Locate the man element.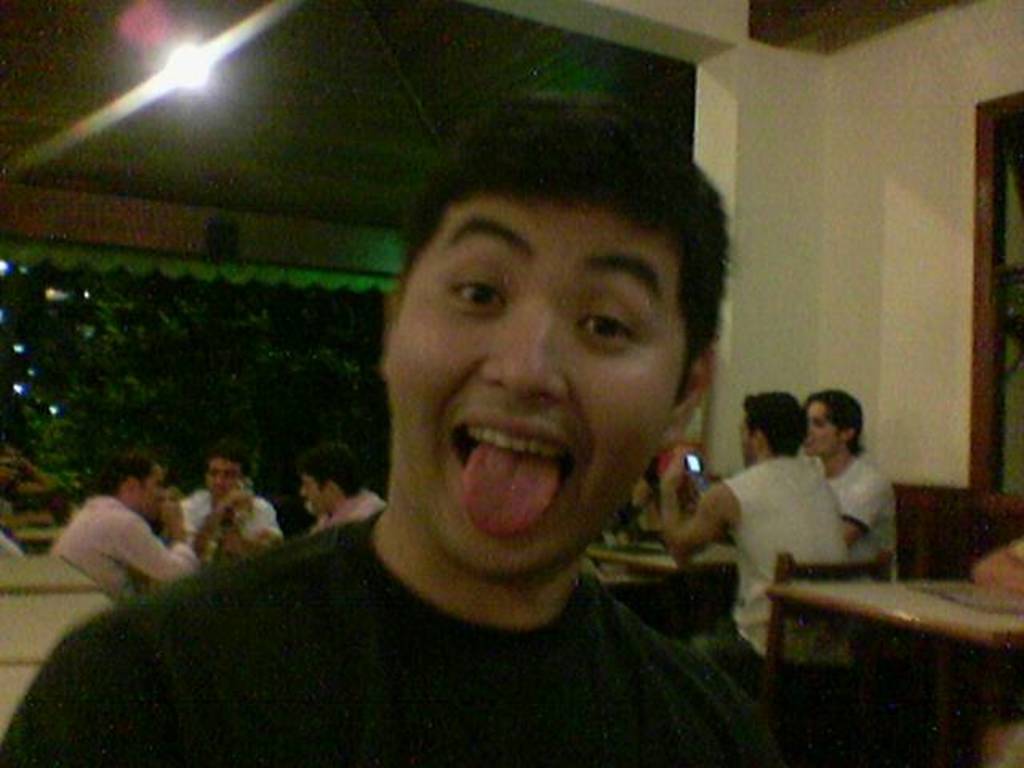
Element bbox: (x1=794, y1=387, x2=930, y2=603).
